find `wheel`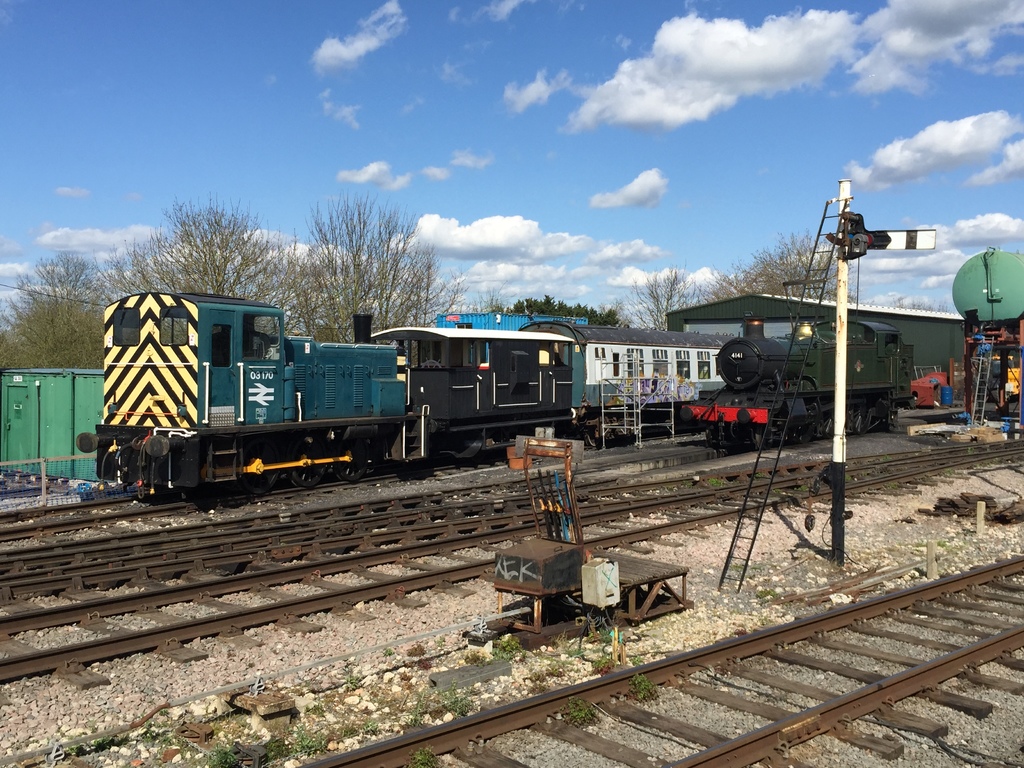
(left=853, top=409, right=872, bottom=435)
